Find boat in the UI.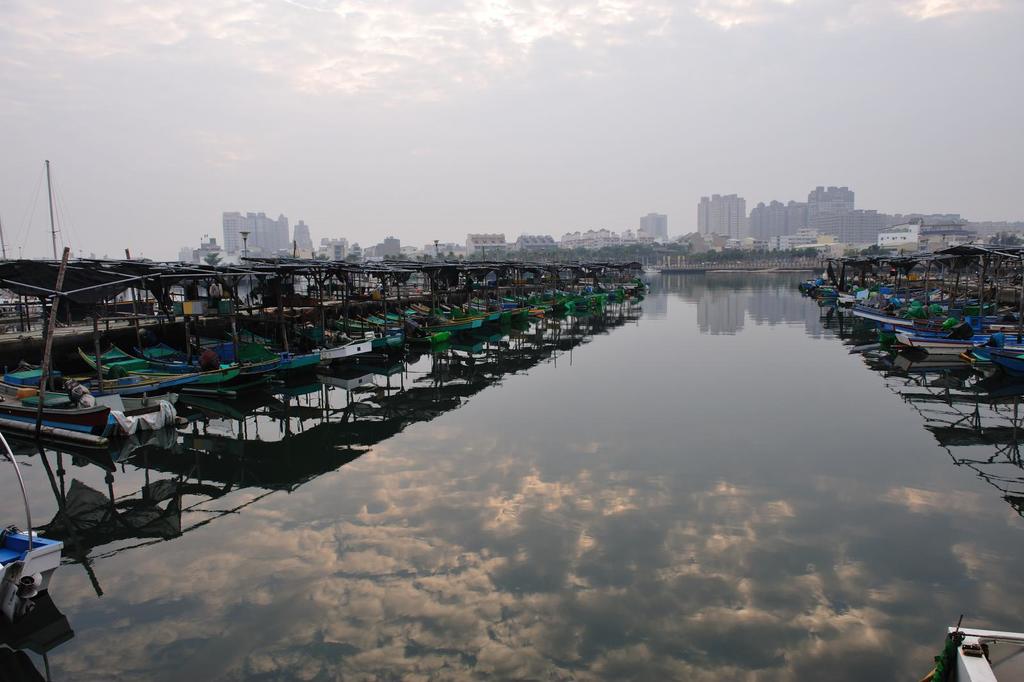
UI element at left=232, top=334, right=368, bottom=362.
